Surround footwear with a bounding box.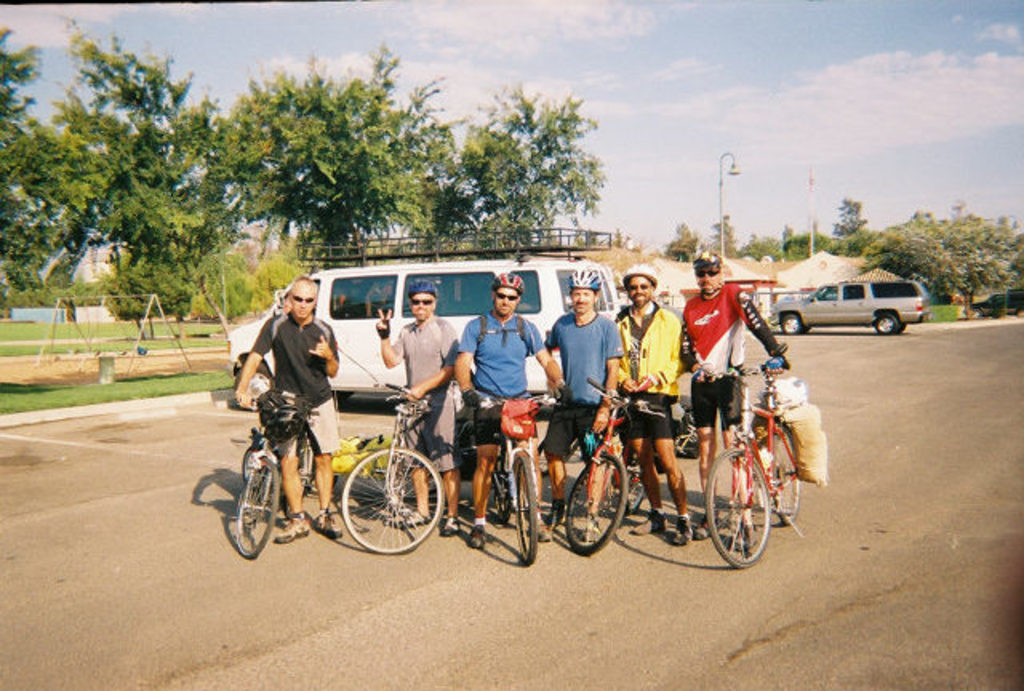
locate(438, 518, 456, 536).
